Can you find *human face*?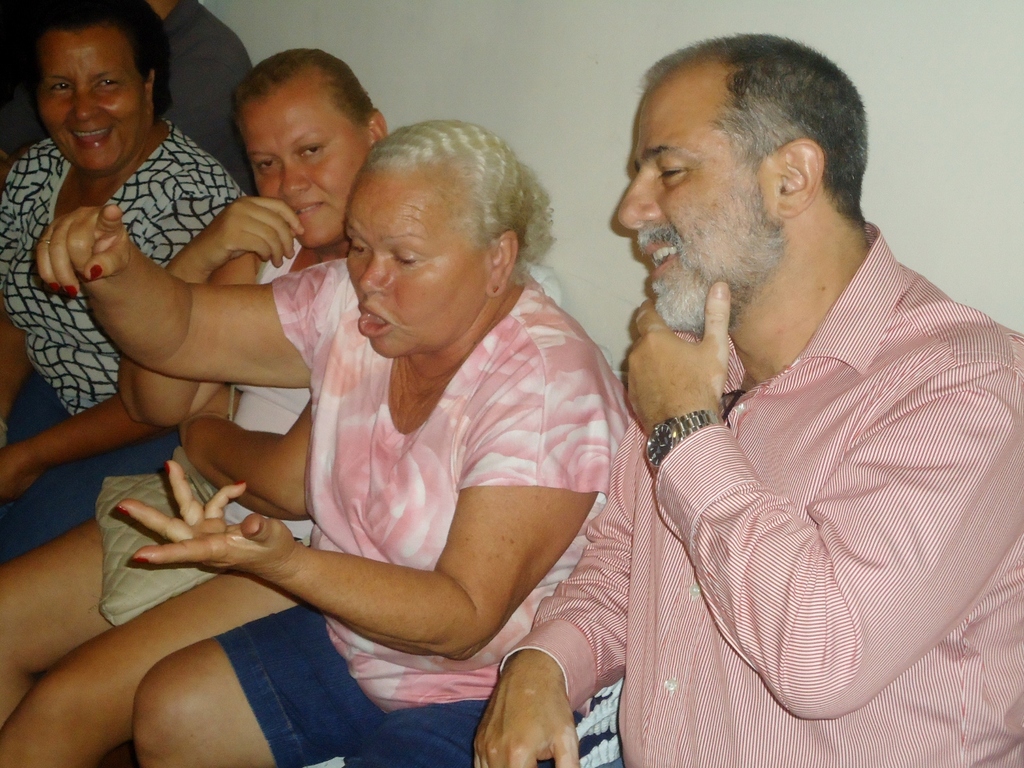
Yes, bounding box: [x1=345, y1=173, x2=491, y2=361].
